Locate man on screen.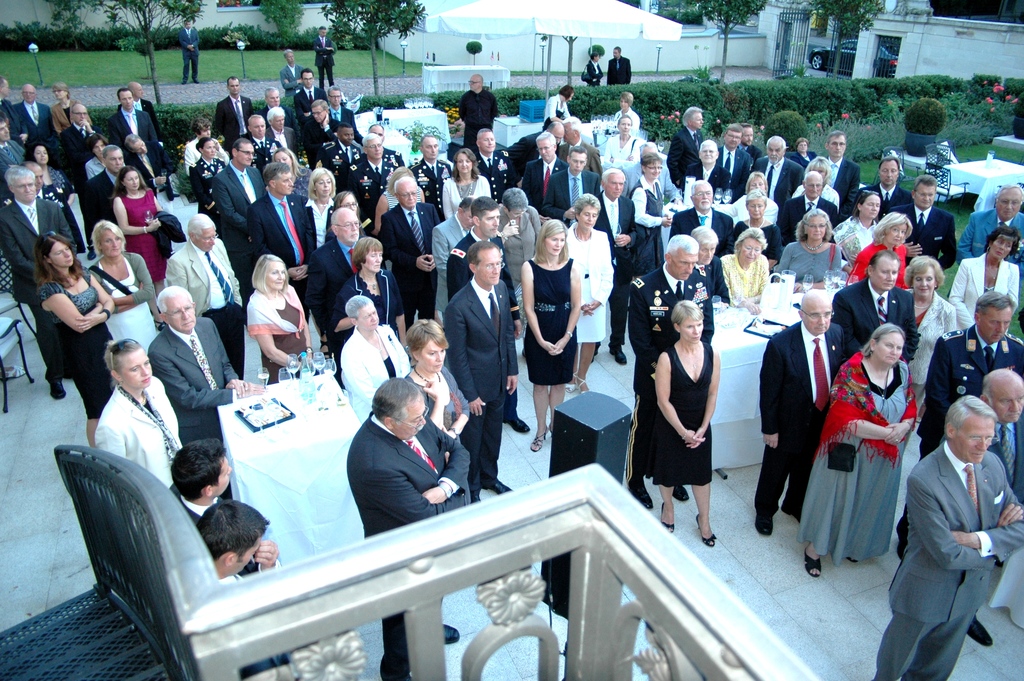
On screen at [81, 141, 127, 245].
